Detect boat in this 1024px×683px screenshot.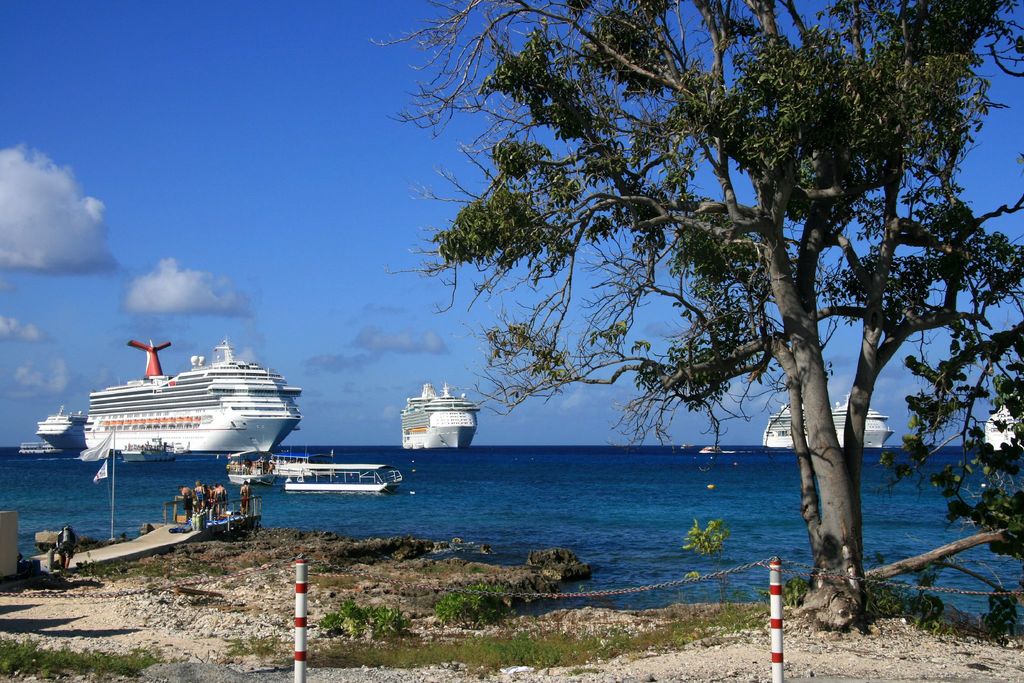
Detection: bbox=(286, 463, 399, 493).
